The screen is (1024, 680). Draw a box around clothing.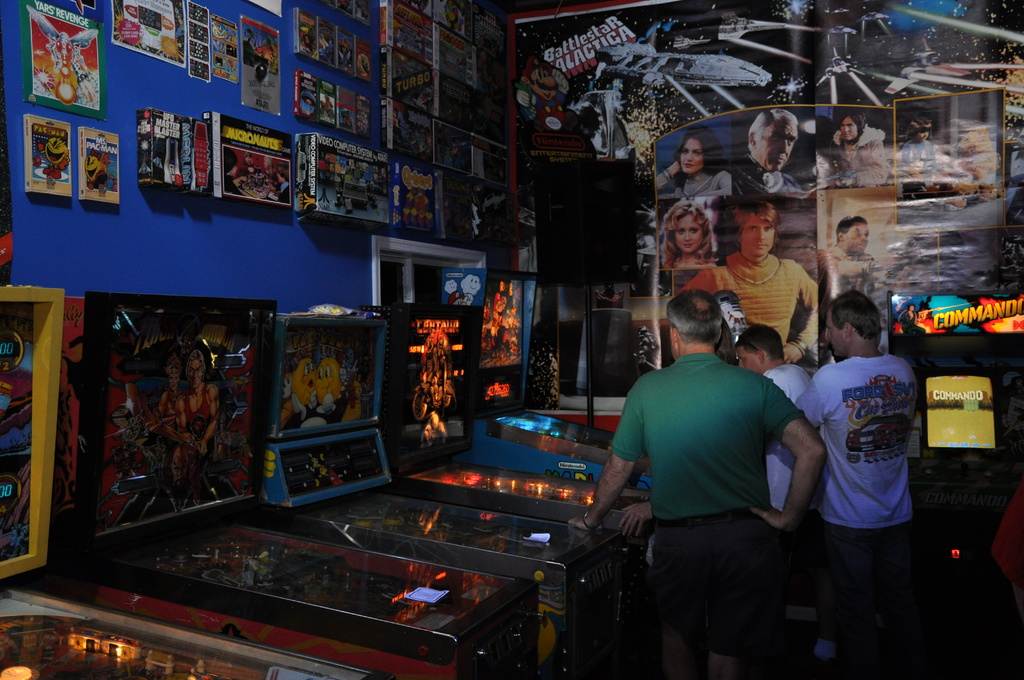
rect(686, 252, 821, 344).
